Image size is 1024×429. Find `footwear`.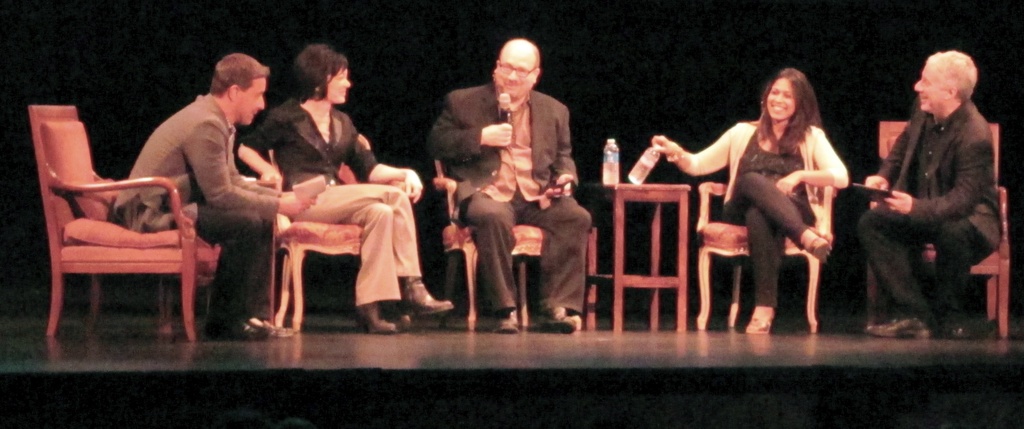
204 320 268 340.
